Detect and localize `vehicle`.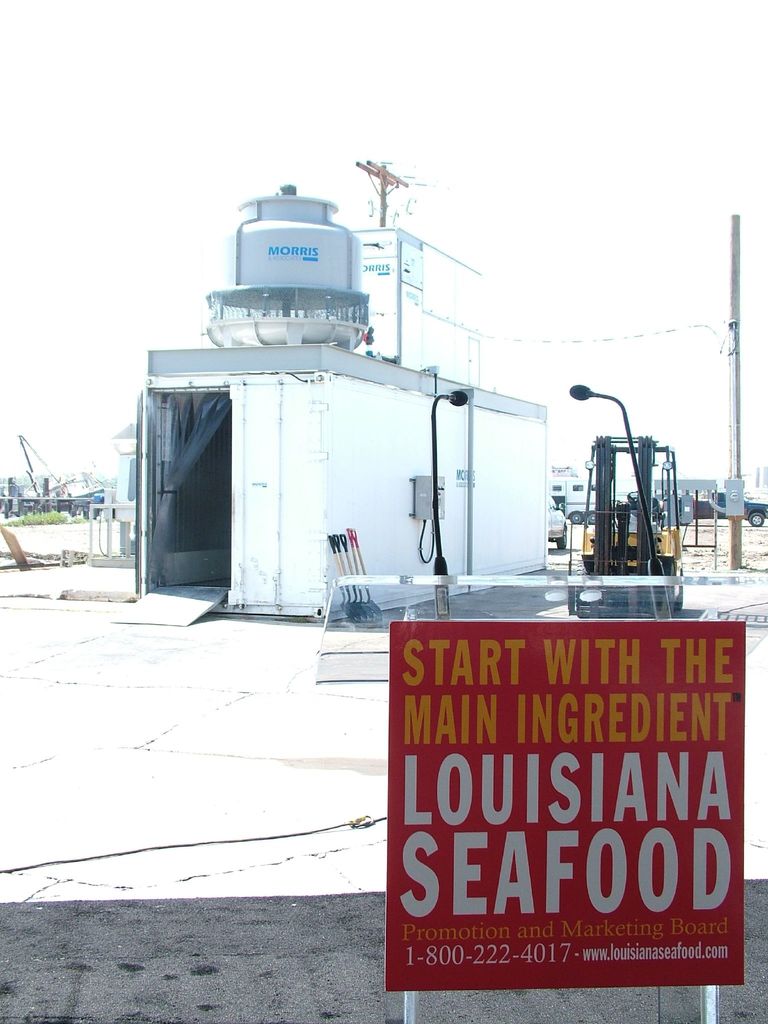
Localized at BBox(691, 487, 767, 531).
